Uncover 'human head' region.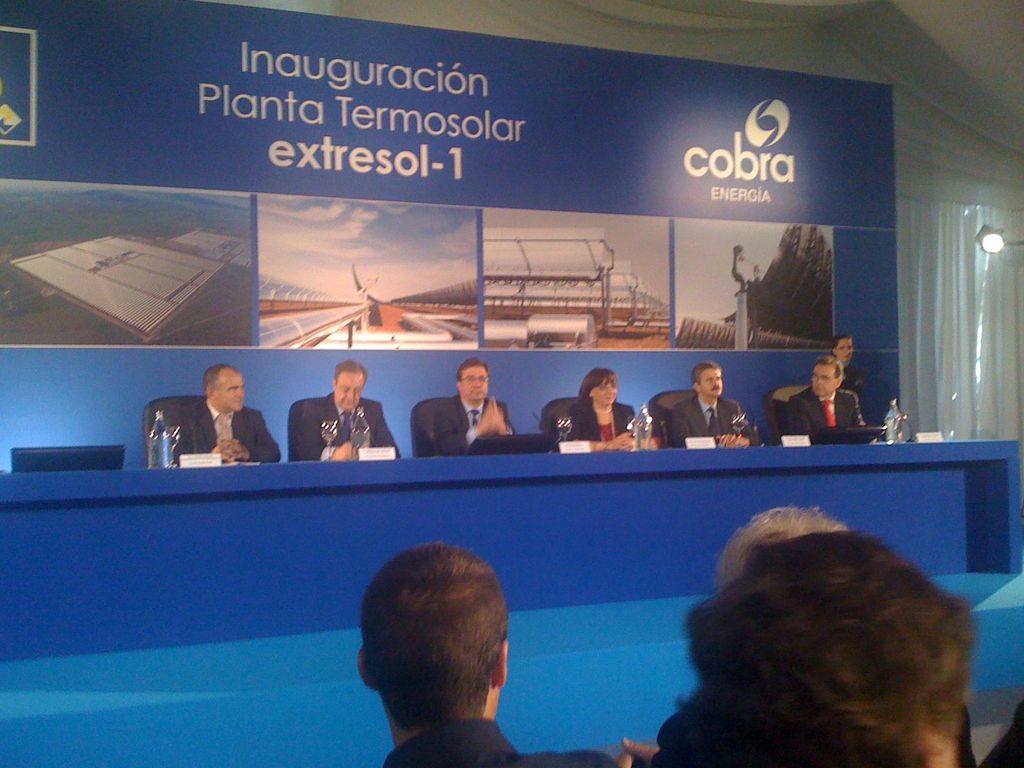
Uncovered: detection(694, 362, 724, 399).
